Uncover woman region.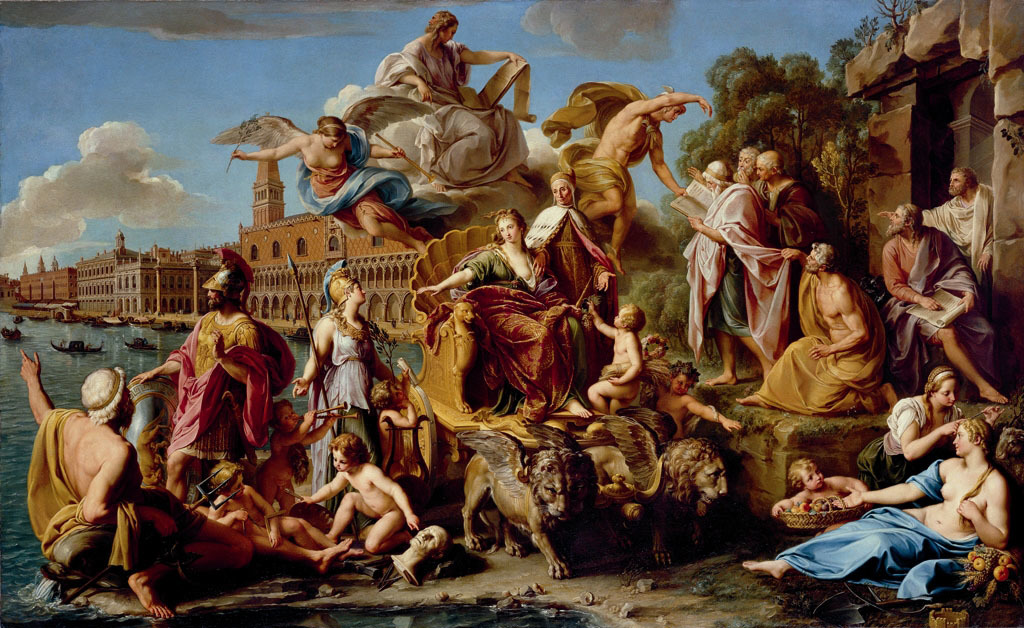
Uncovered: (368,6,535,186).
